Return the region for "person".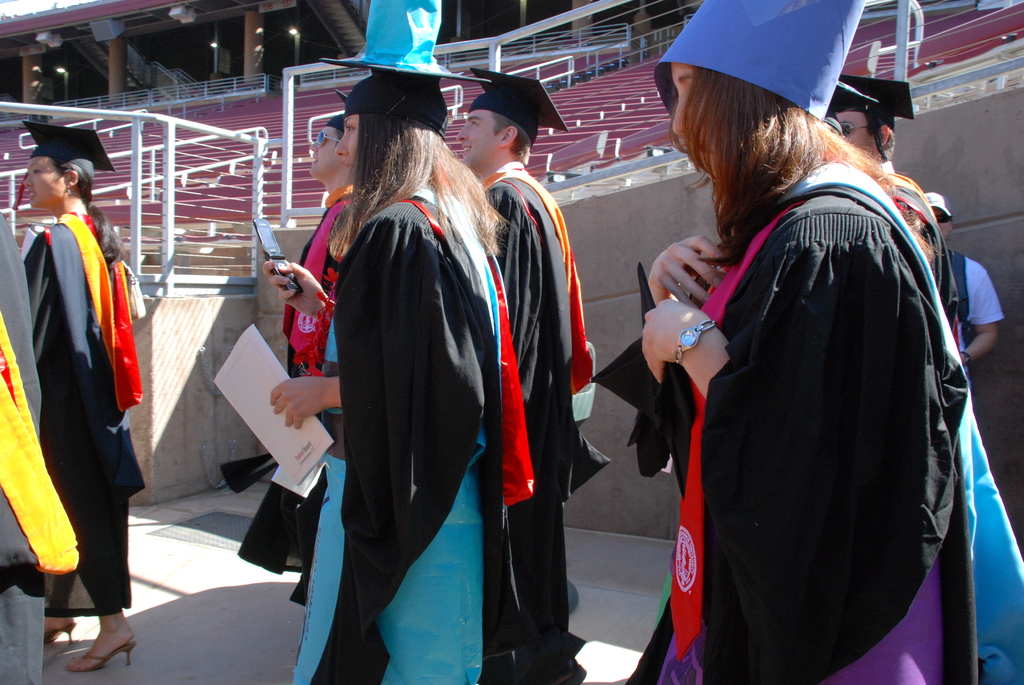
[12,114,143,684].
